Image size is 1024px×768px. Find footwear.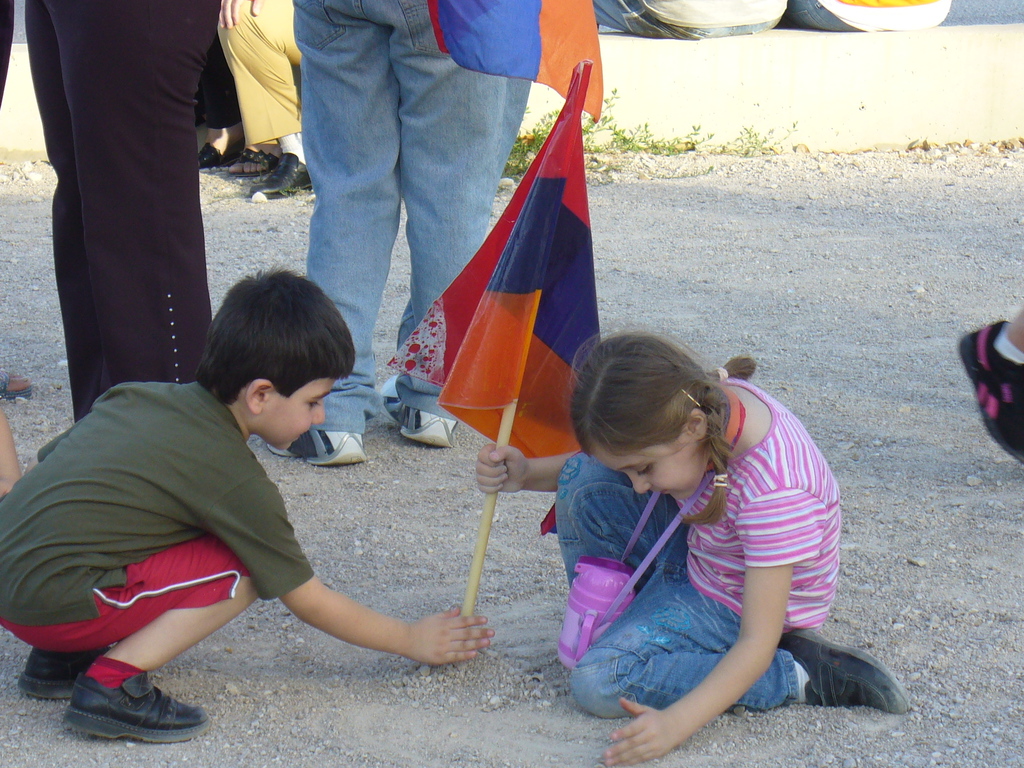
[16, 646, 115, 698].
